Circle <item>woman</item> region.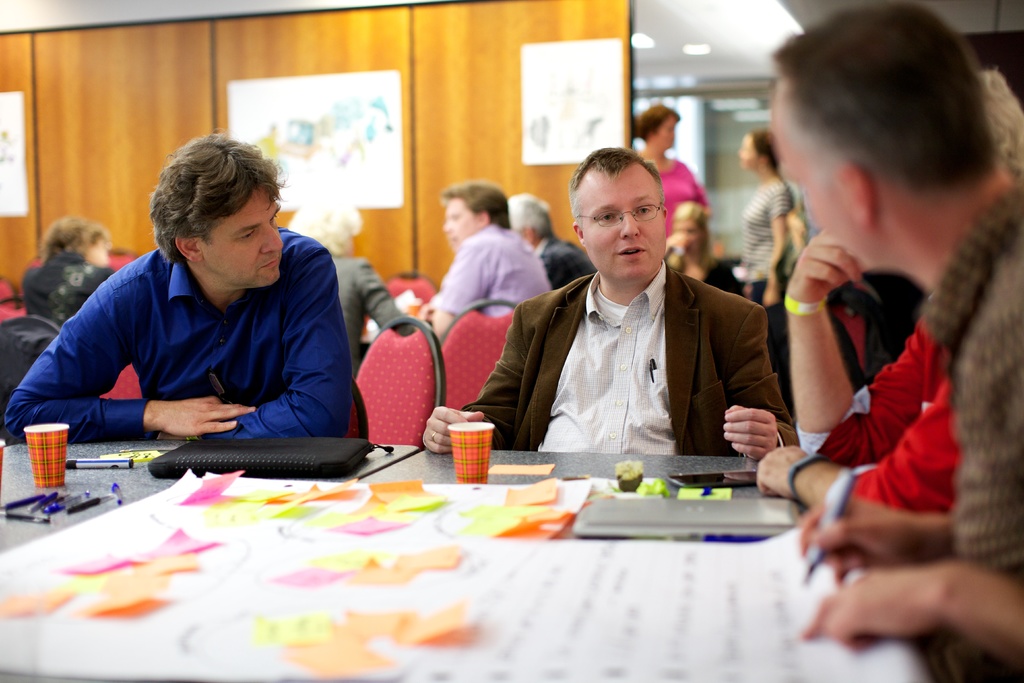
Region: [630,103,714,238].
